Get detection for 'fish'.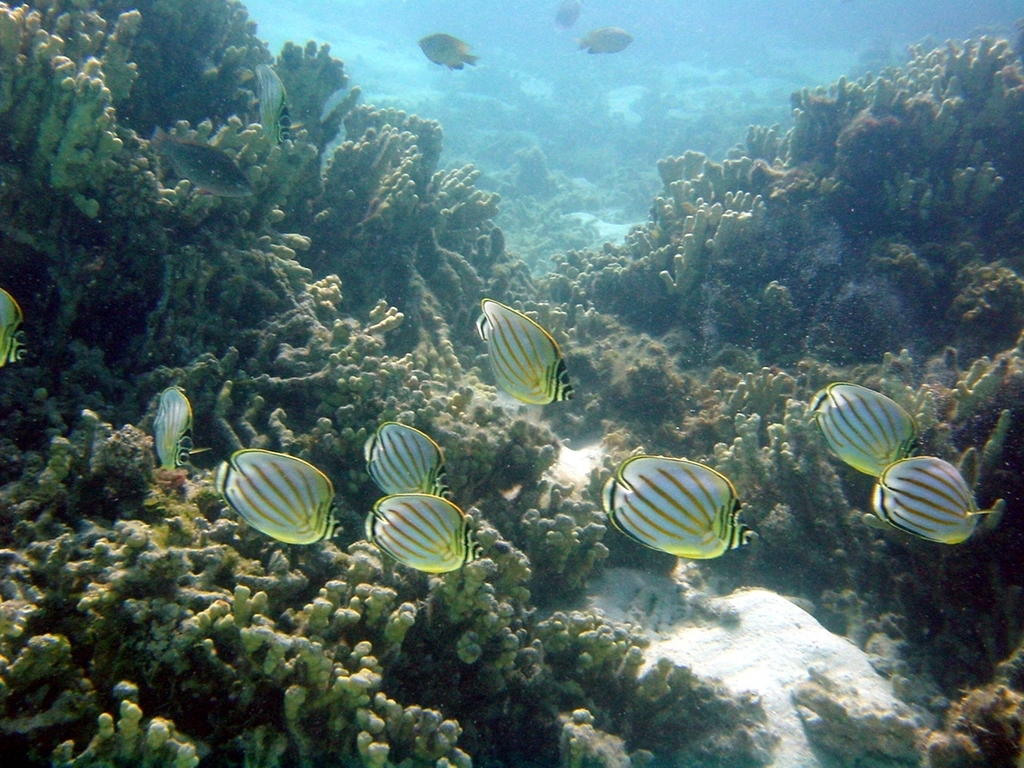
Detection: [left=575, top=21, right=627, bottom=58].
